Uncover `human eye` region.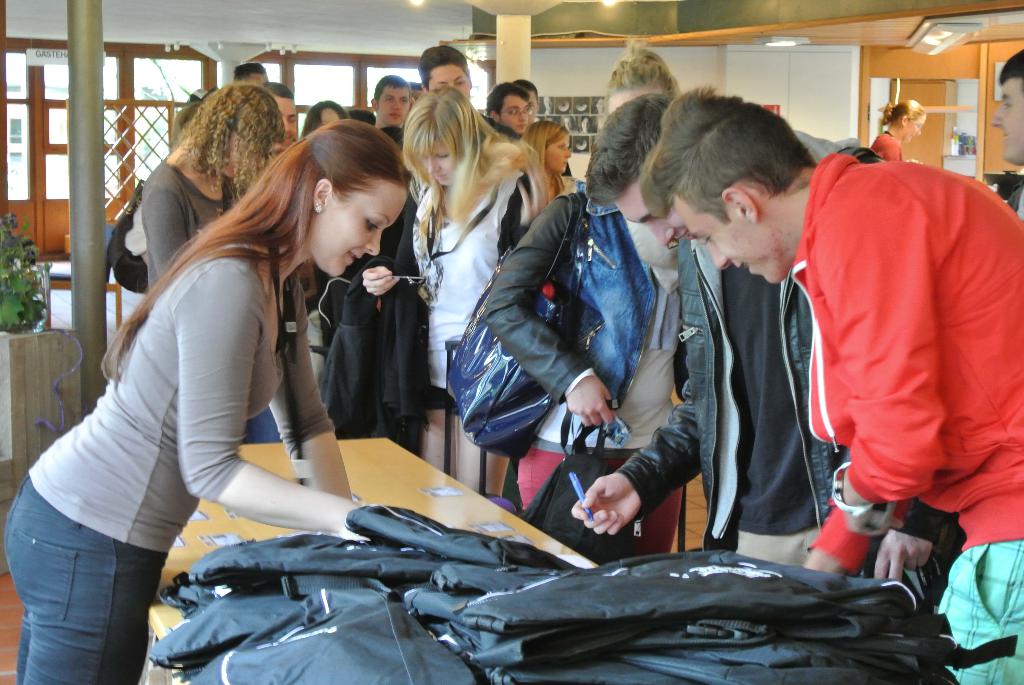
Uncovered: region(557, 143, 564, 150).
